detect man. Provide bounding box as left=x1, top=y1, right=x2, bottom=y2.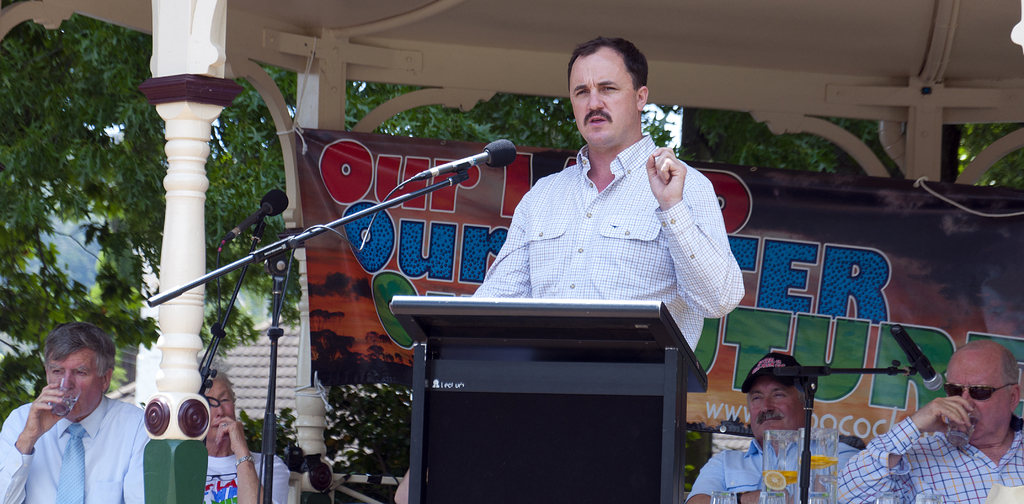
left=466, top=38, right=746, bottom=352.
